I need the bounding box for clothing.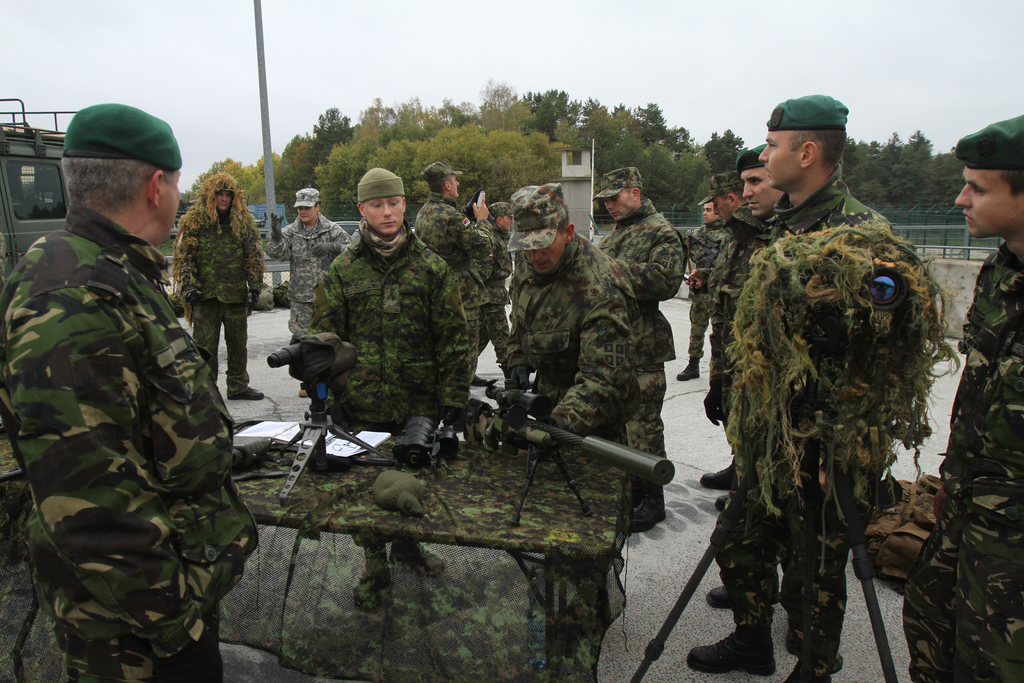
Here it is: bbox=[500, 233, 636, 597].
